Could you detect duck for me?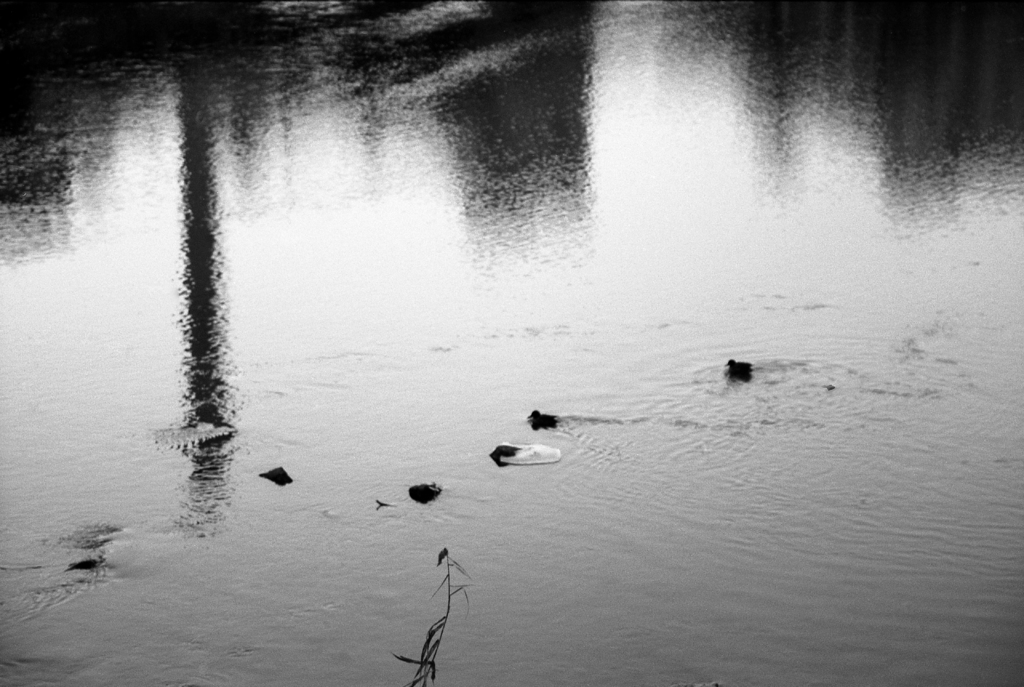
Detection result: (x1=491, y1=442, x2=563, y2=465).
